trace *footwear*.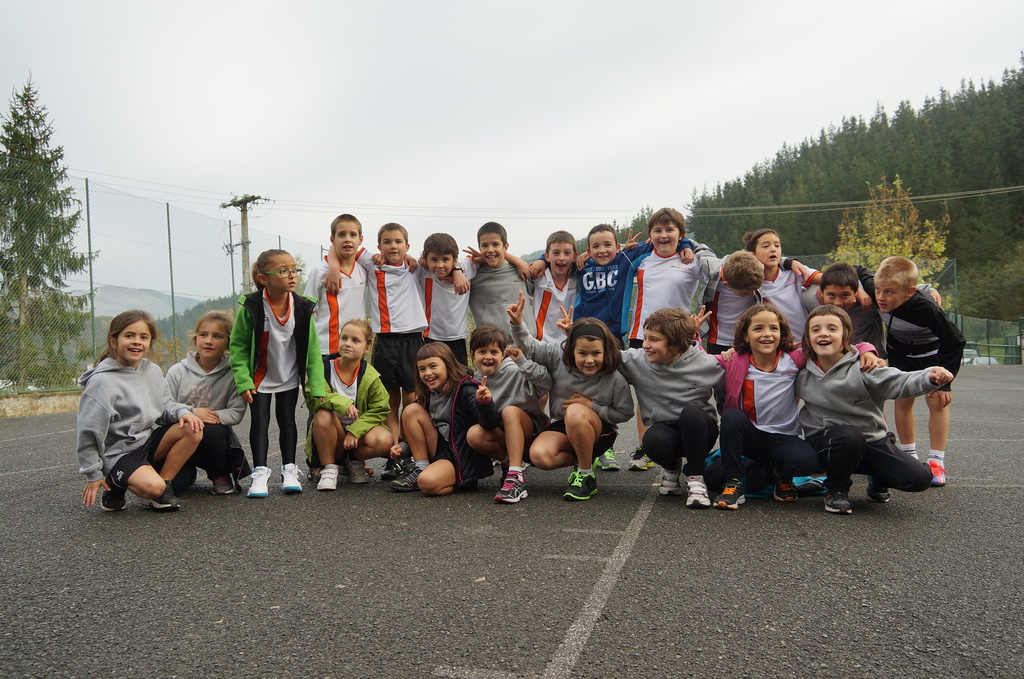
Traced to (left=683, top=472, right=707, bottom=507).
